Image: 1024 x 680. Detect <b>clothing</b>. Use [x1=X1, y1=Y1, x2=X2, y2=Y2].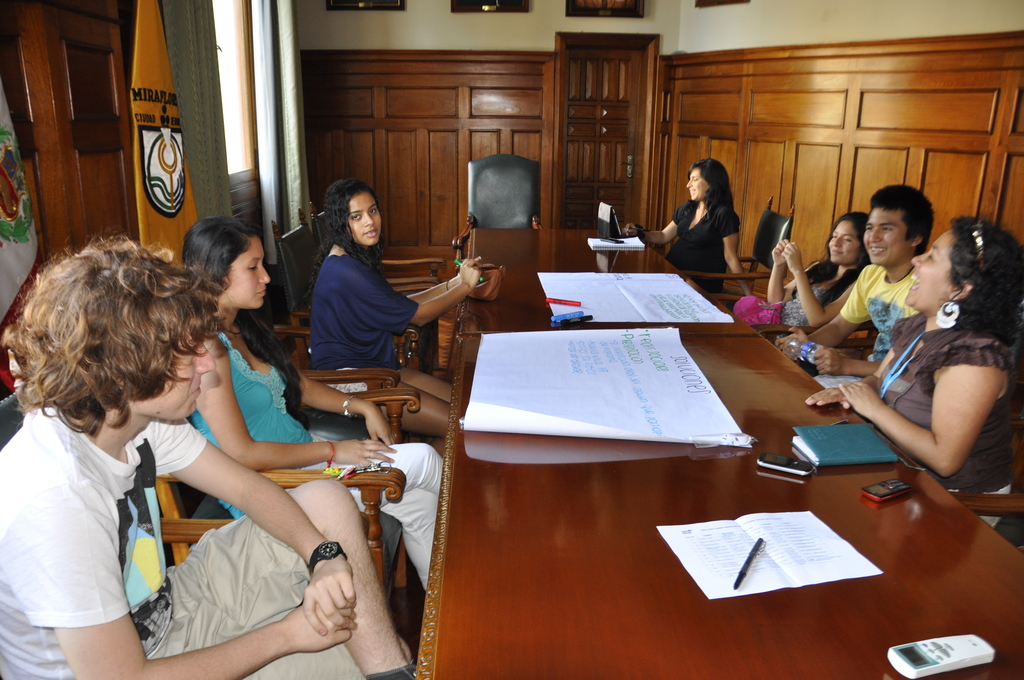
[x1=305, y1=238, x2=419, y2=405].
